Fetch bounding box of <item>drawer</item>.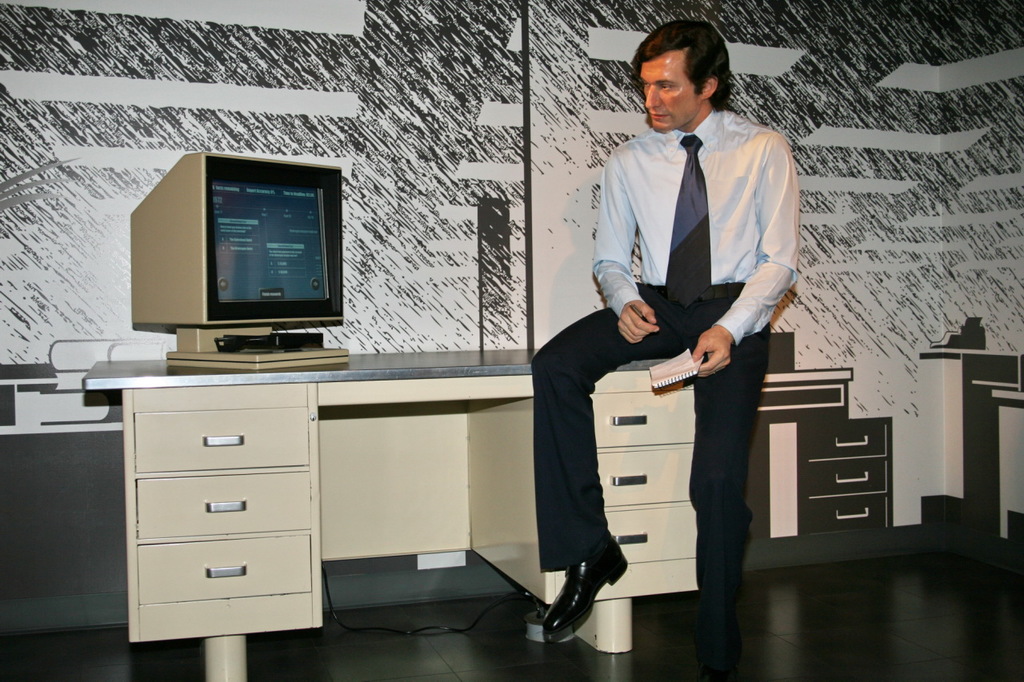
Bbox: box=[803, 422, 886, 536].
